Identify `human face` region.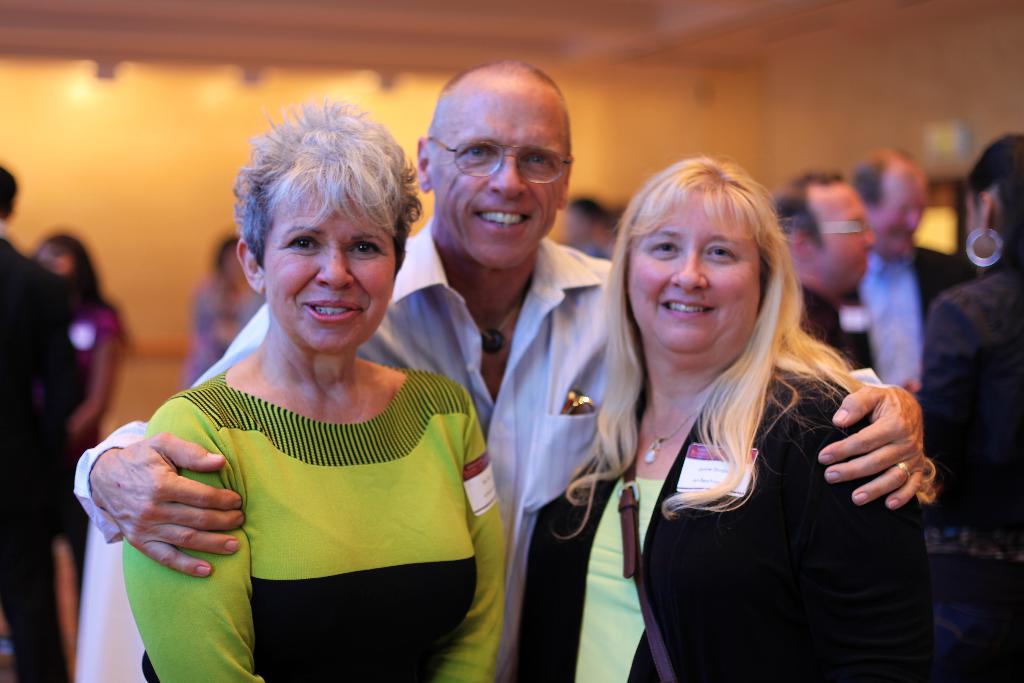
Region: bbox=(871, 177, 931, 258).
